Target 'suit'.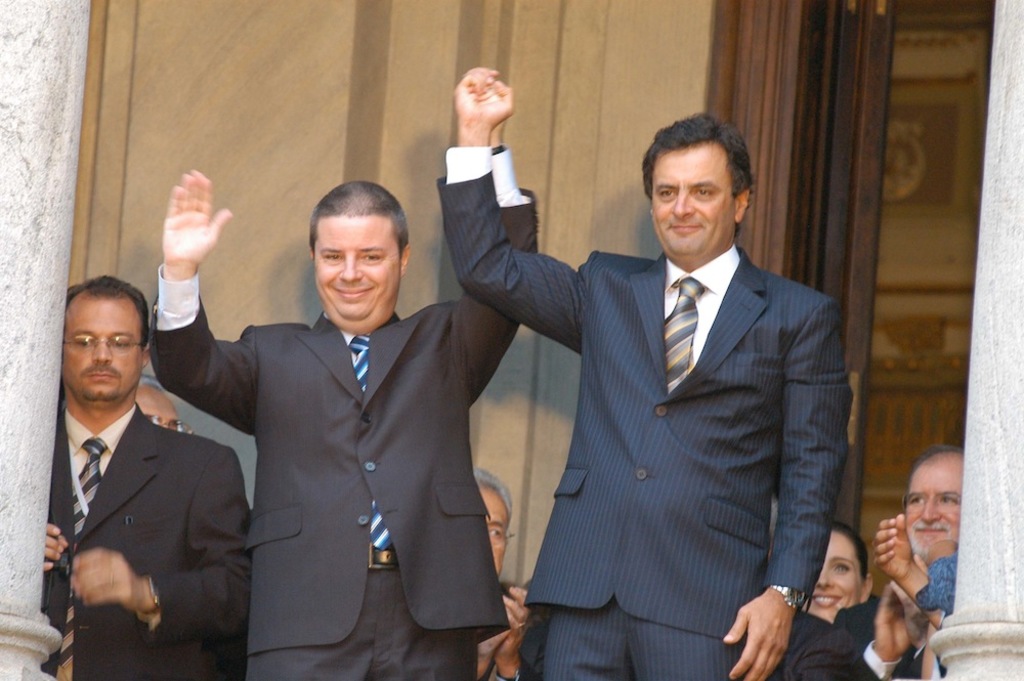
Target region: <bbox>141, 143, 540, 680</bbox>.
